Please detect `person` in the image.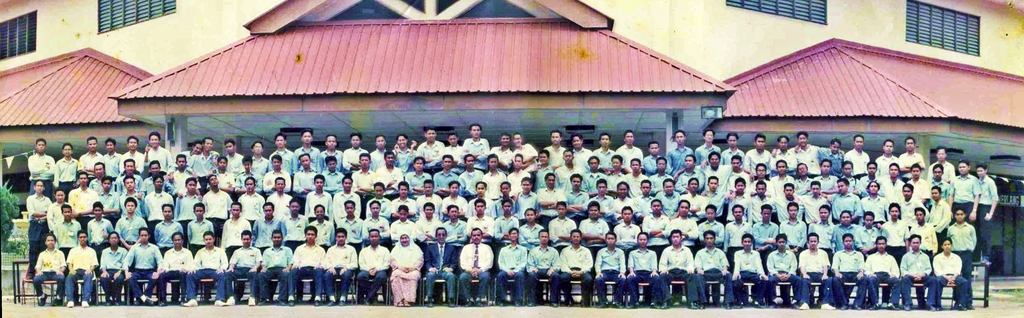
(221, 141, 242, 178).
